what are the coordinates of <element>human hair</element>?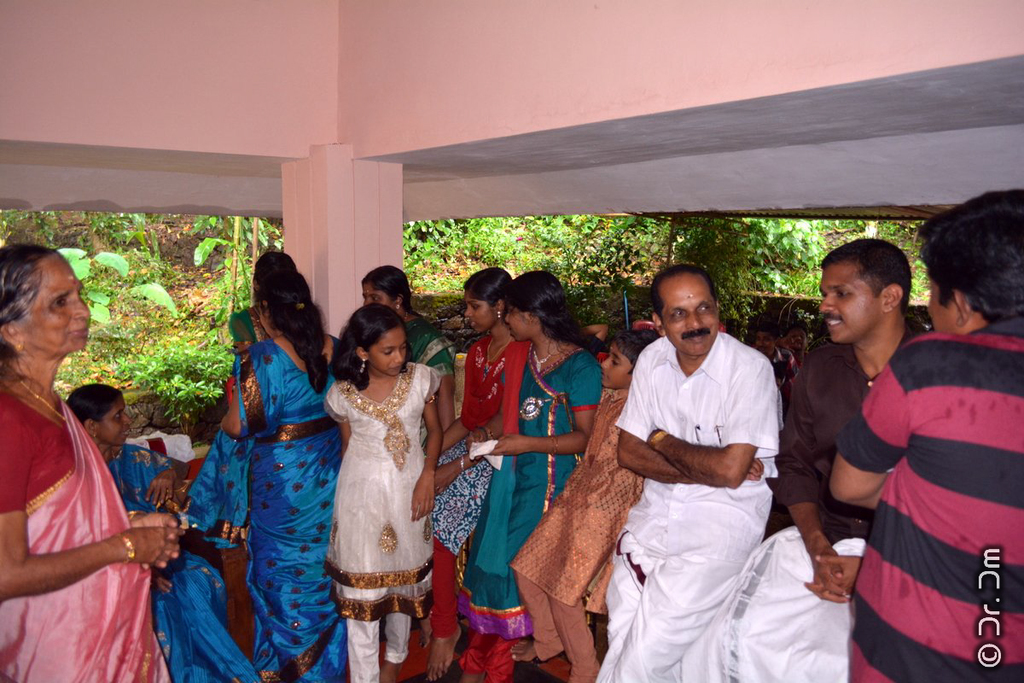
BBox(0, 239, 58, 371).
